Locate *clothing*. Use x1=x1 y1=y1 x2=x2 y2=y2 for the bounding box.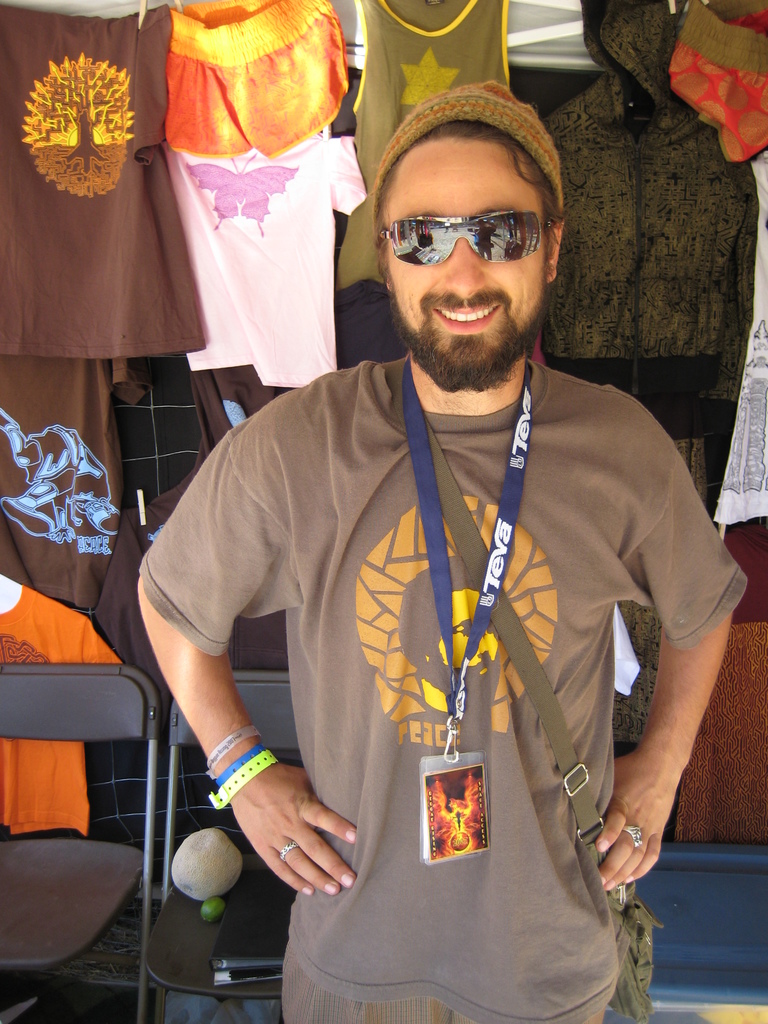
x1=93 y1=358 x2=295 y2=729.
